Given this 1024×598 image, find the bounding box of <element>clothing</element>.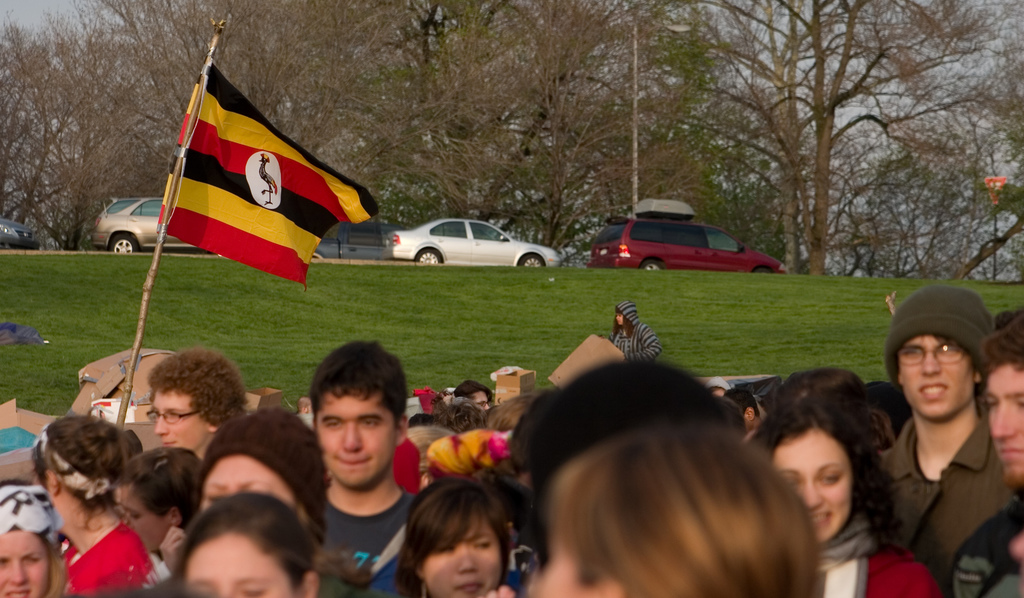
<bbox>877, 414, 1016, 595</bbox>.
